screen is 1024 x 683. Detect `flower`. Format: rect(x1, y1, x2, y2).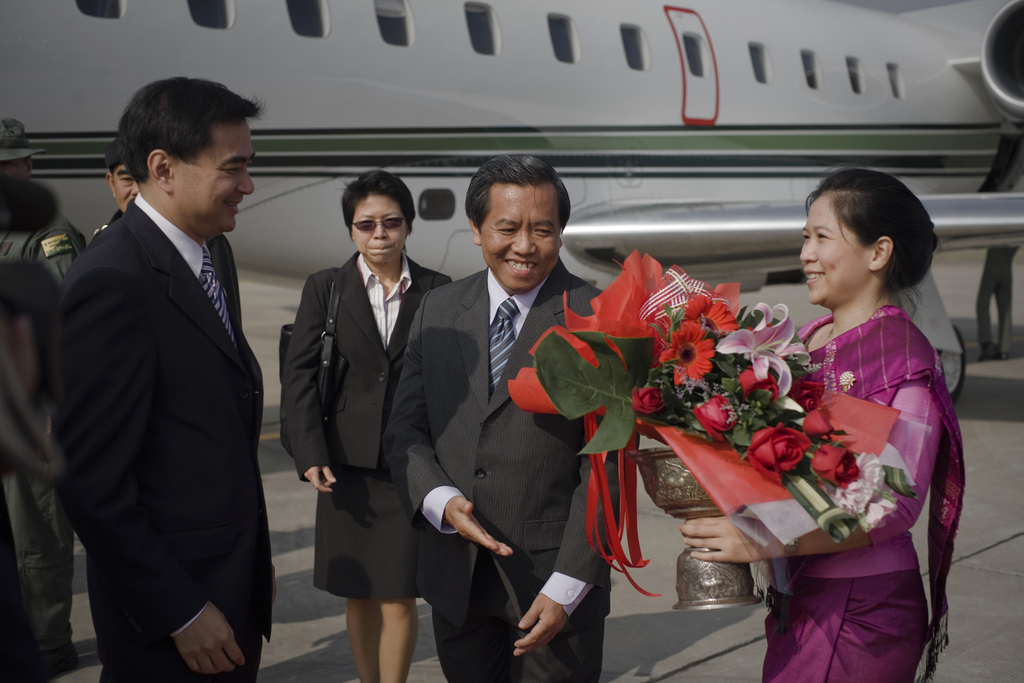
rect(783, 375, 829, 411).
